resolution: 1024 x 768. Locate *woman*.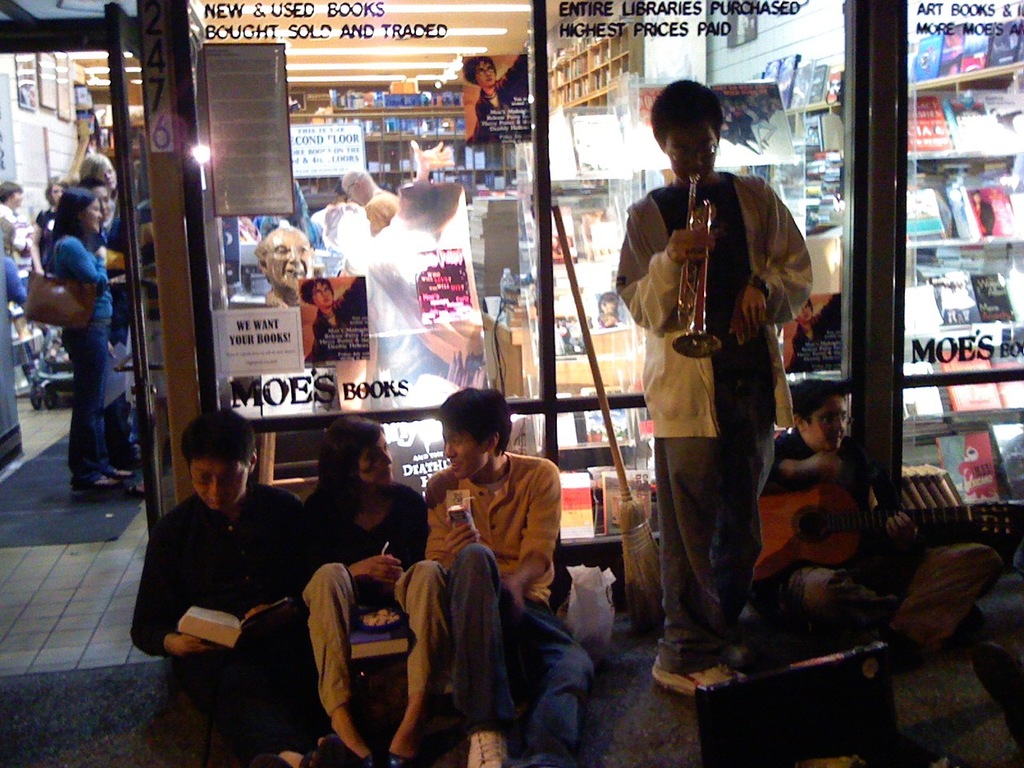
bbox=[461, 45, 529, 141].
